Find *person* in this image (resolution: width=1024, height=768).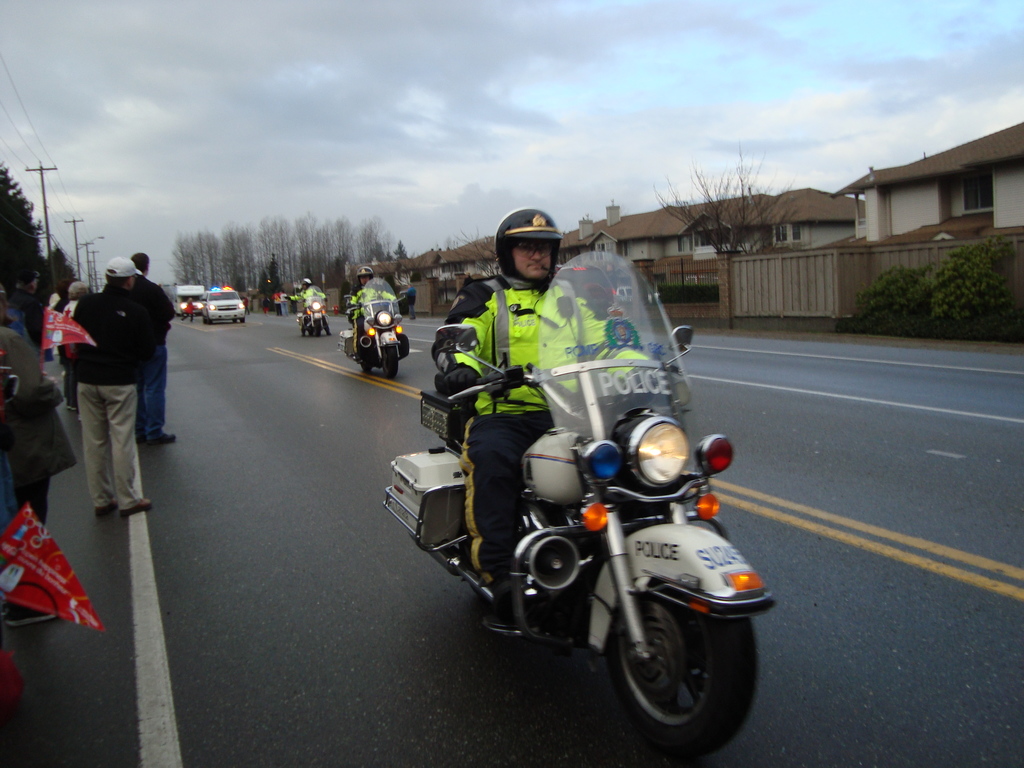
(left=292, top=275, right=326, bottom=331).
